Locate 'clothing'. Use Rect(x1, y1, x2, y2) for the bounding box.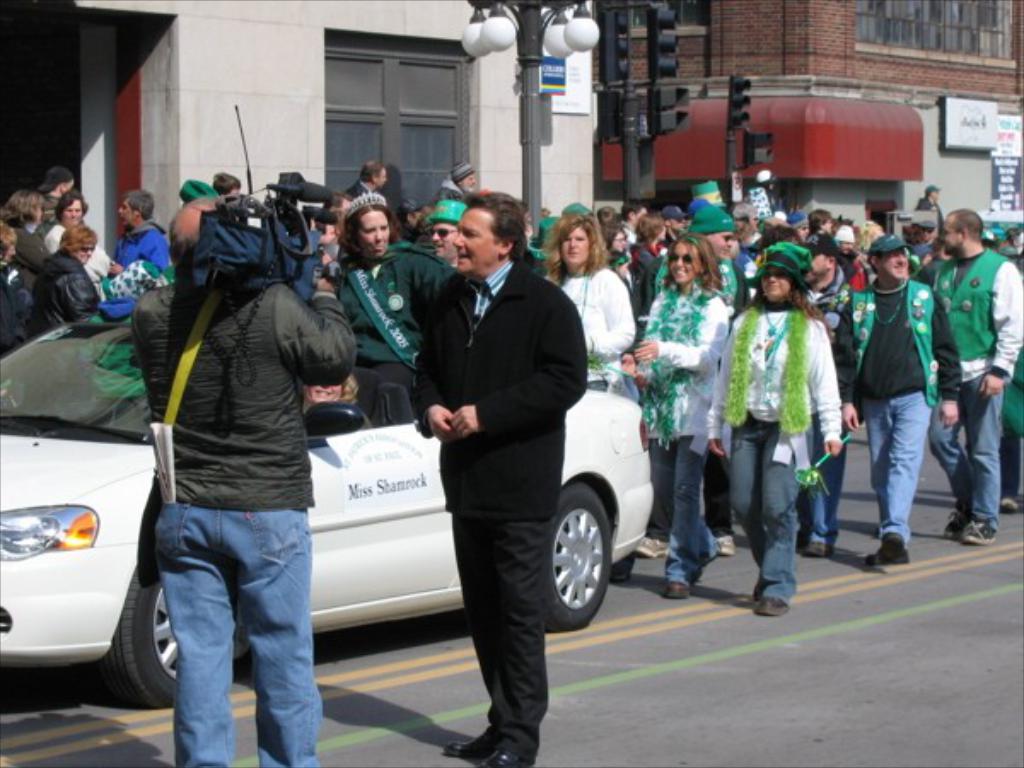
Rect(321, 242, 461, 399).
